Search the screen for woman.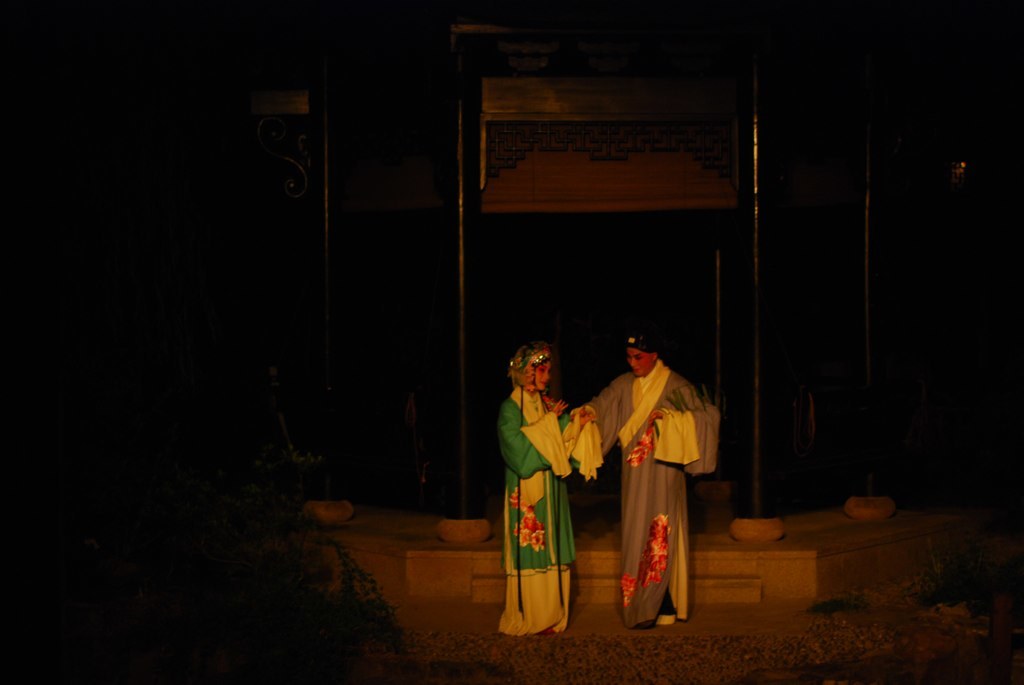
Found at 487/348/609/634.
